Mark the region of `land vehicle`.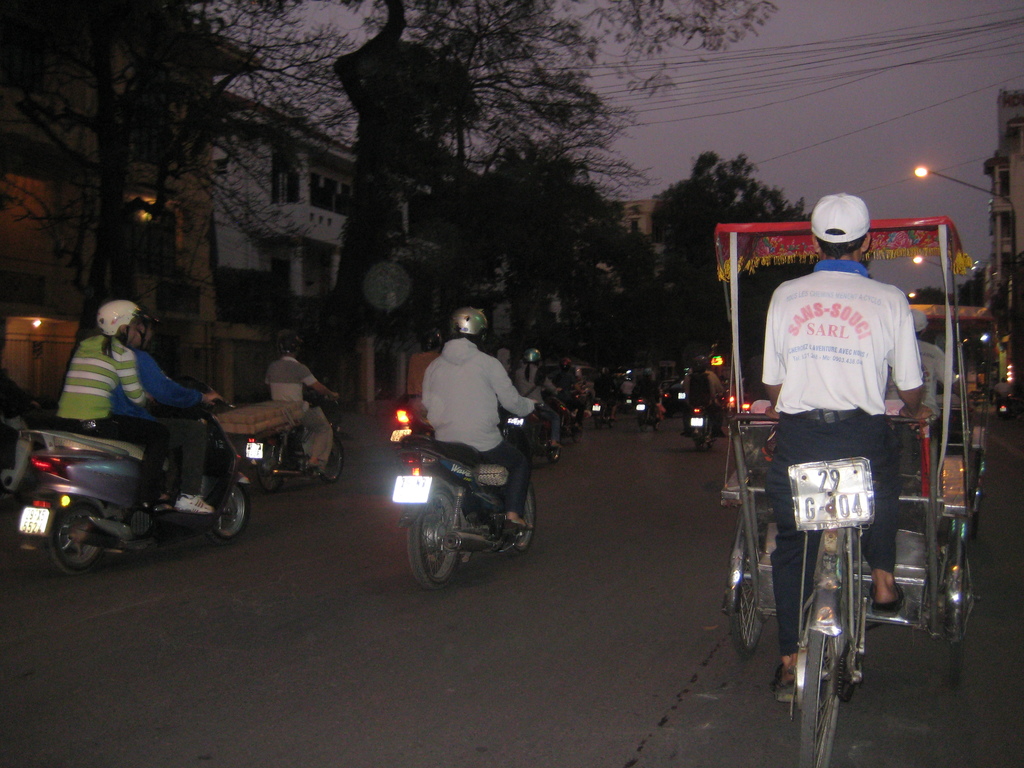
Region: locate(633, 388, 664, 434).
